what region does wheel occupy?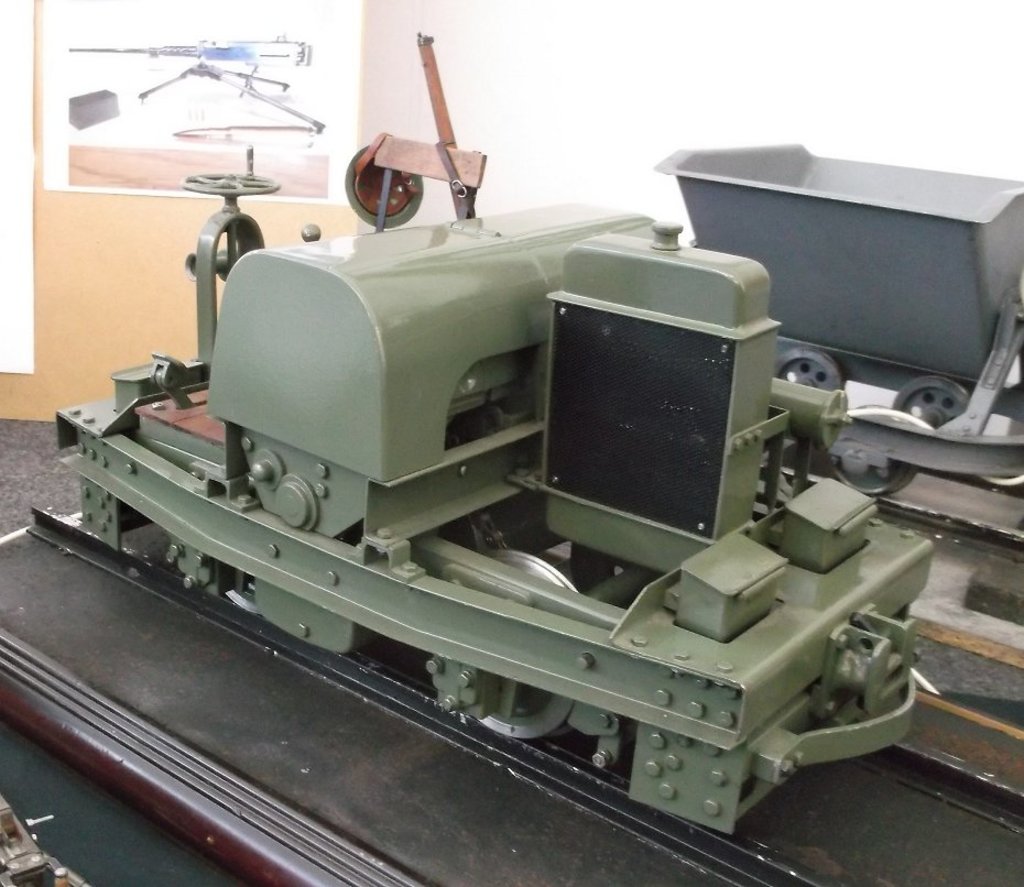
bbox=[770, 344, 841, 387].
